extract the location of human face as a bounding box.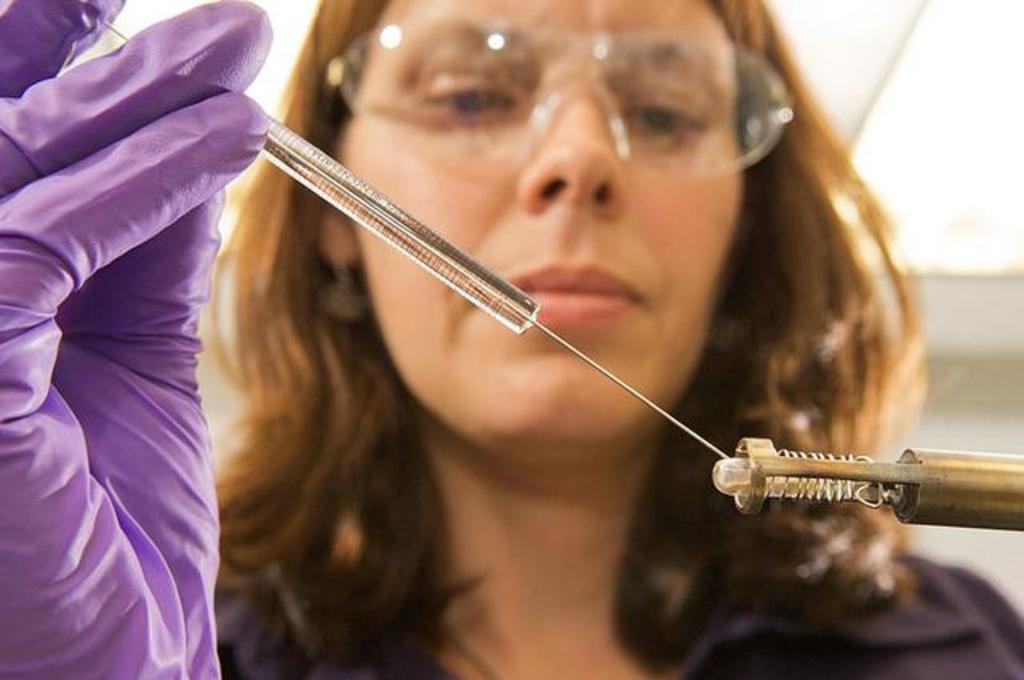
[x1=341, y1=0, x2=749, y2=437].
